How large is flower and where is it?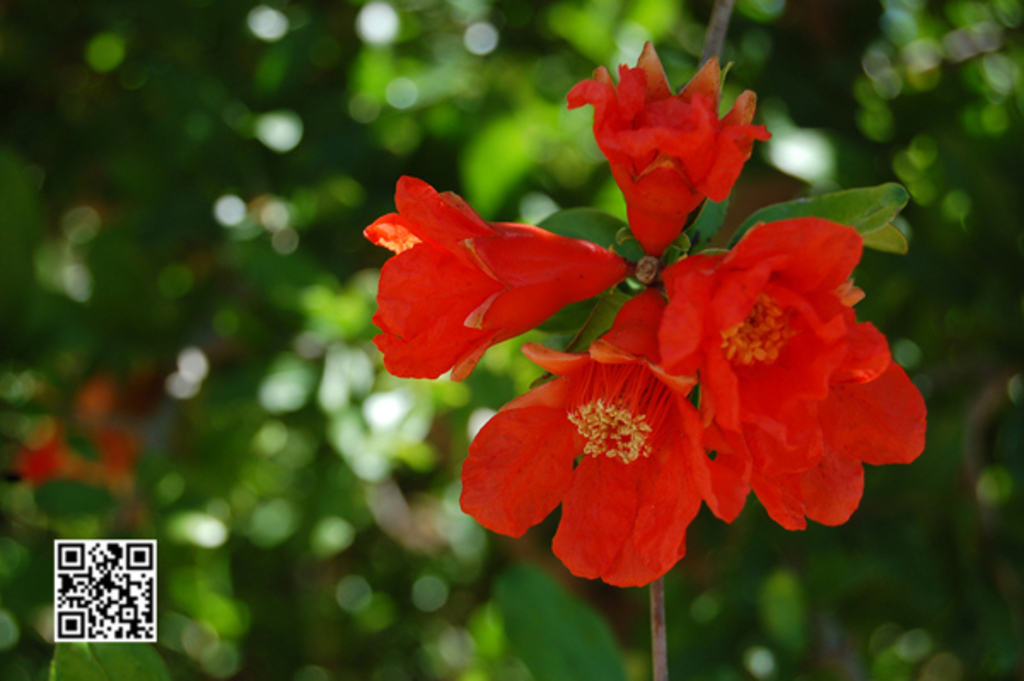
Bounding box: locate(364, 169, 625, 382).
